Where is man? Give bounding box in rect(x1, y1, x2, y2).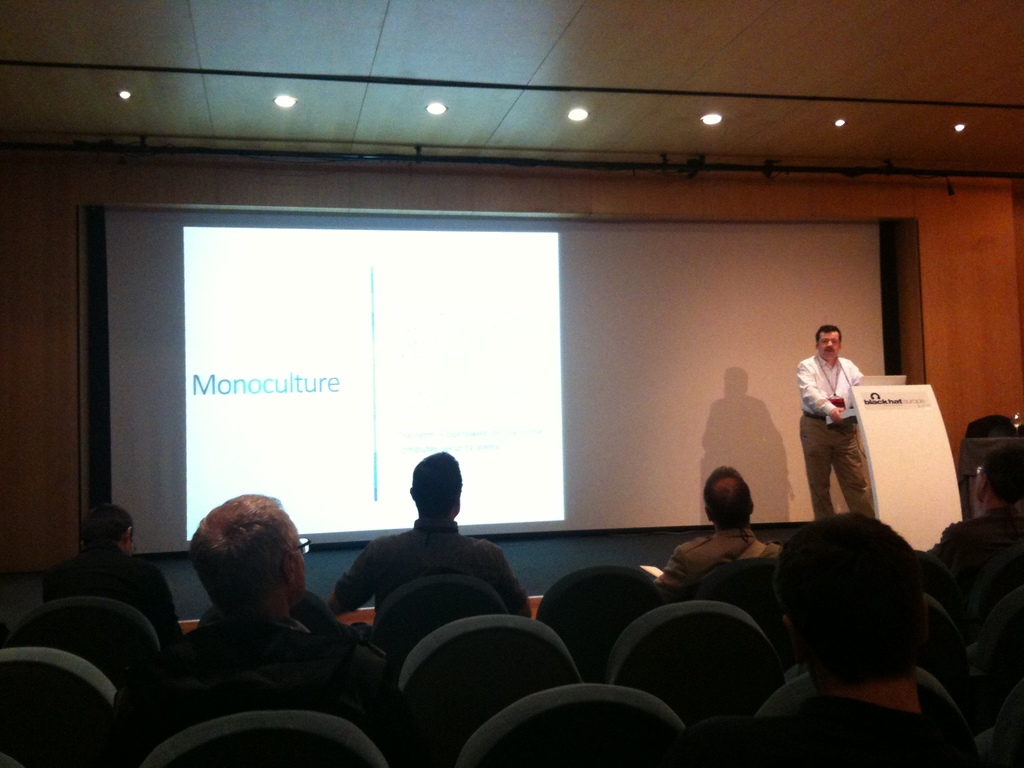
rect(796, 324, 877, 519).
